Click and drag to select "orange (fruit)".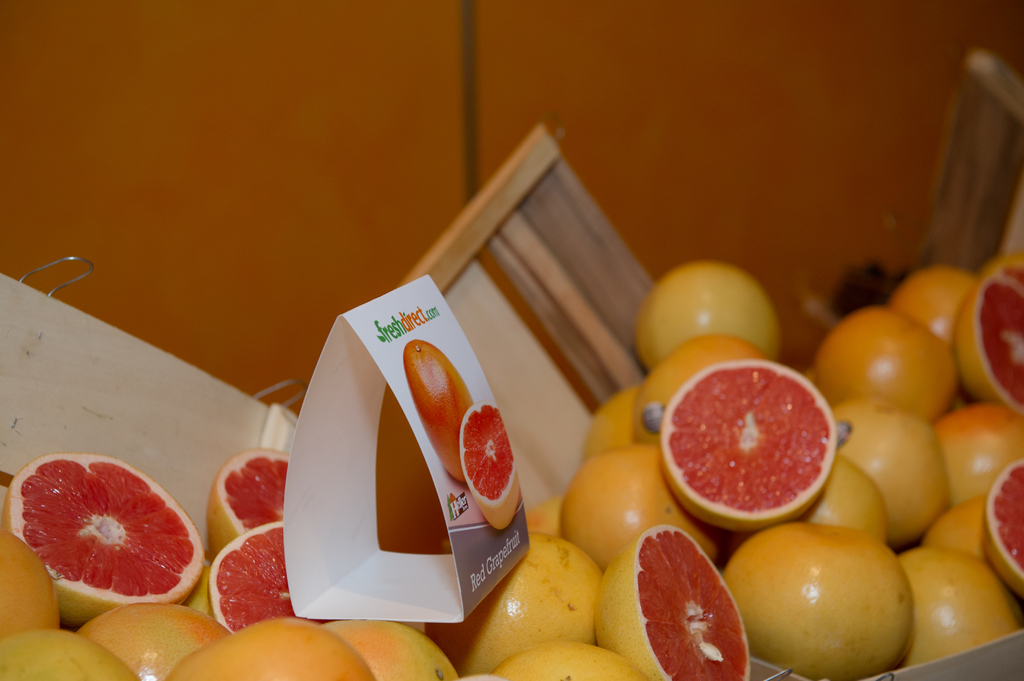
Selection: rect(953, 259, 1023, 402).
